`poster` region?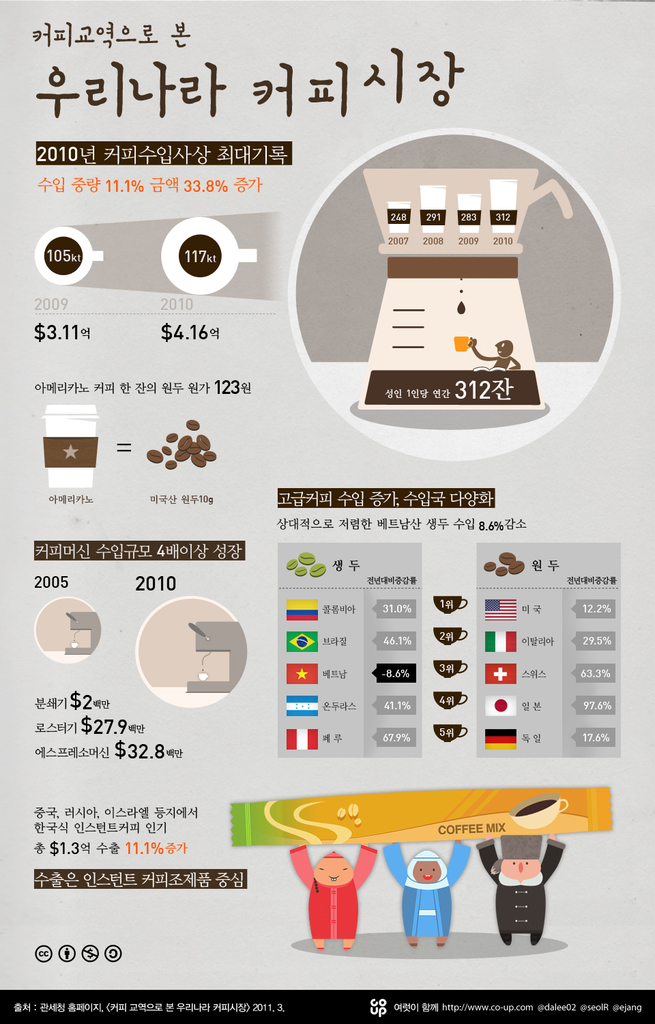
select_region(0, 0, 654, 1023)
